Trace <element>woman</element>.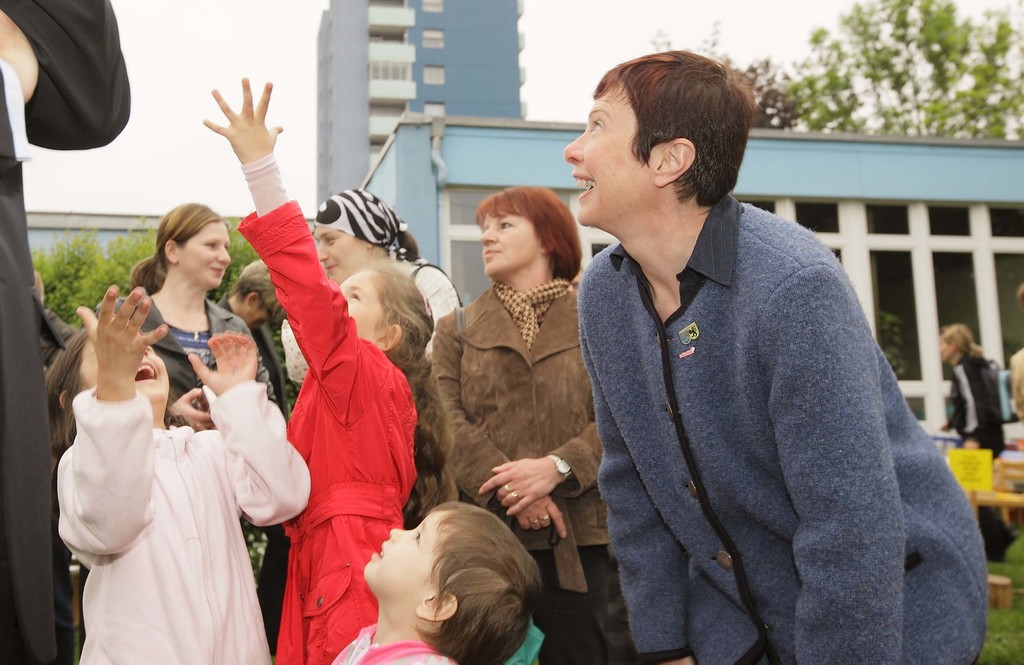
Traced to {"left": 410, "top": 177, "right": 602, "bottom": 595}.
